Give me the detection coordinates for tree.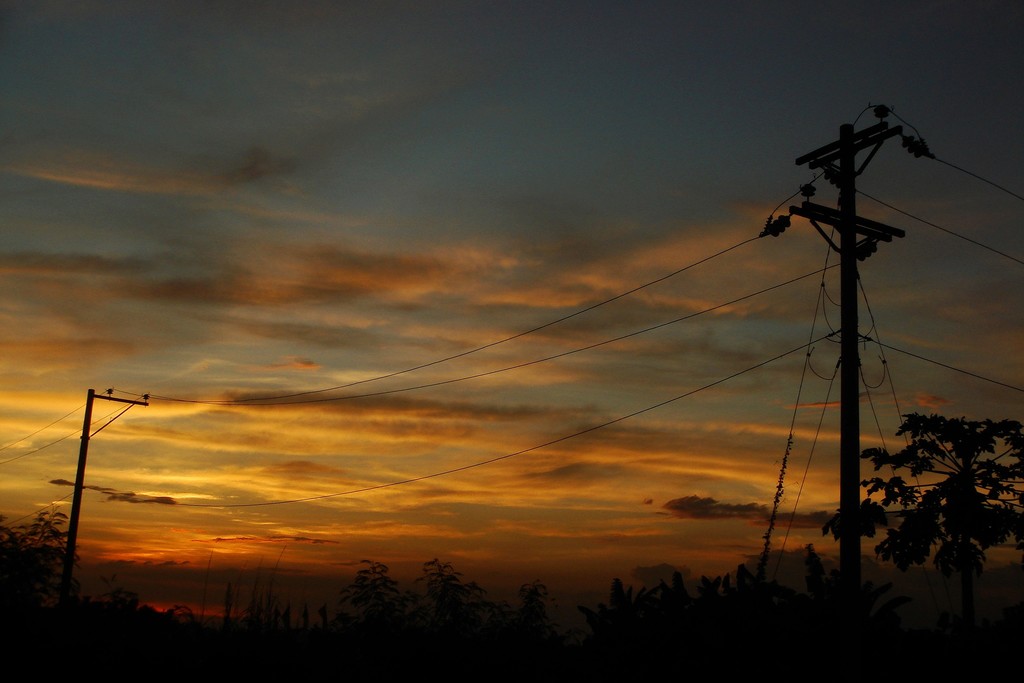
(x1=804, y1=547, x2=830, y2=608).
